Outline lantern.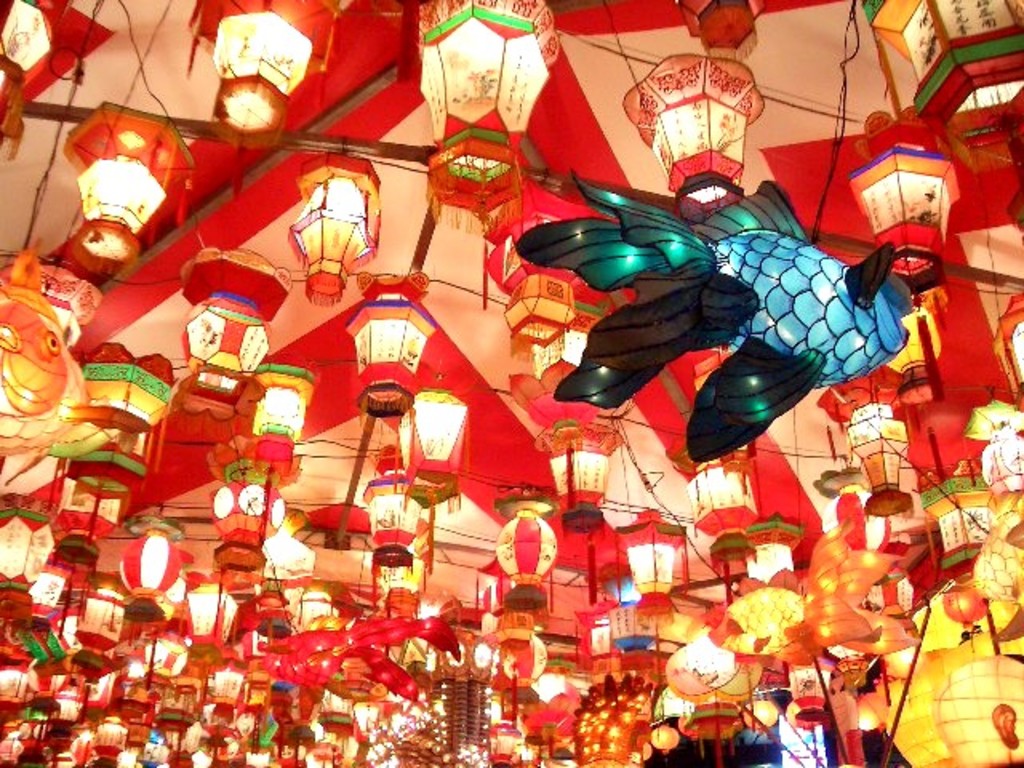
Outline: left=181, top=248, right=290, bottom=421.
